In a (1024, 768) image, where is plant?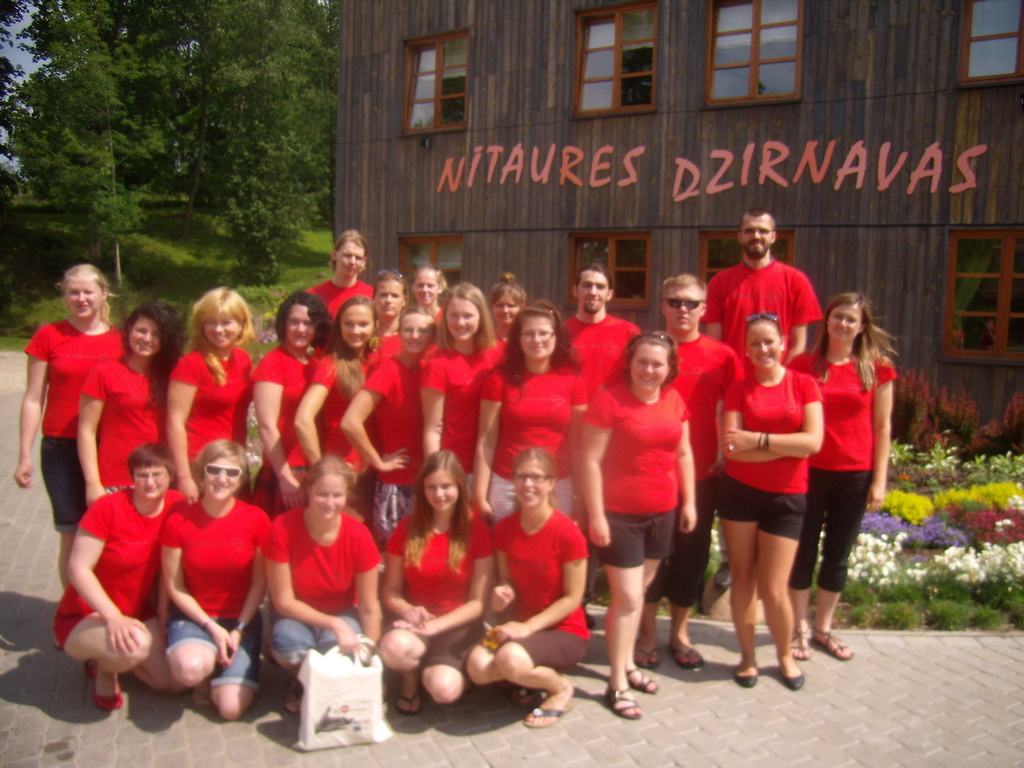
bbox(869, 598, 925, 631).
